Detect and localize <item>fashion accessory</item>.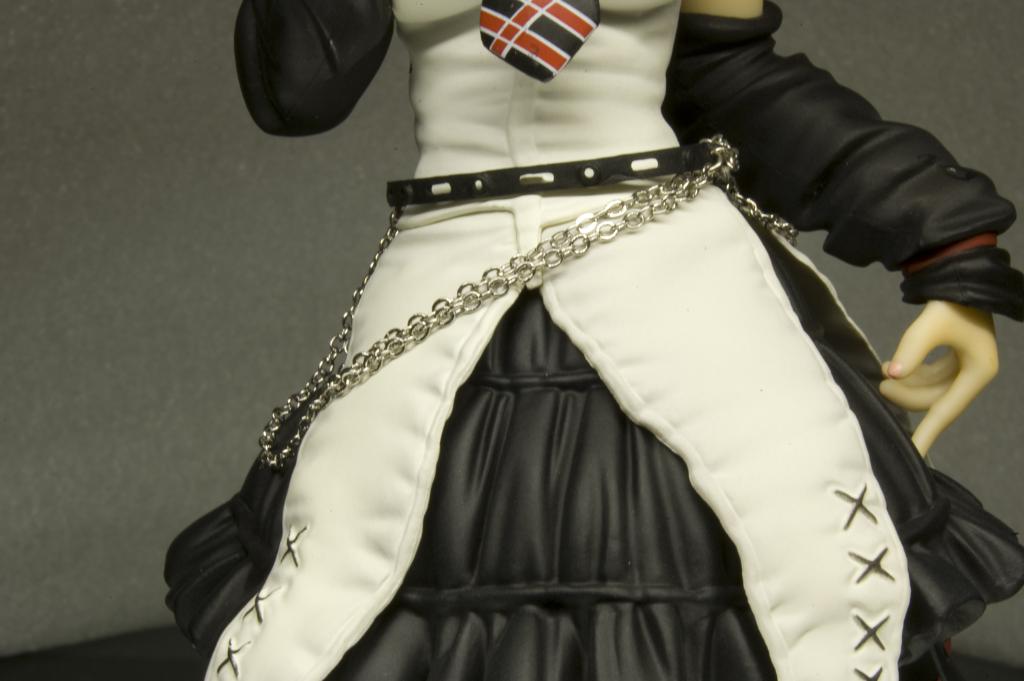
Localized at (258, 133, 801, 471).
